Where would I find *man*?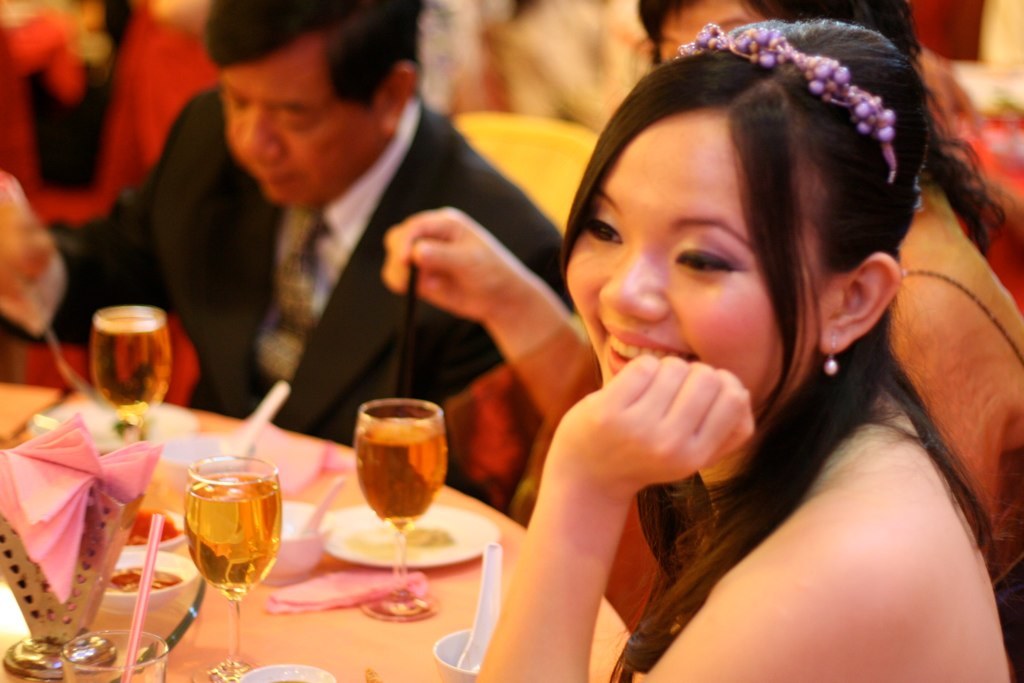
At locate(84, 31, 612, 520).
